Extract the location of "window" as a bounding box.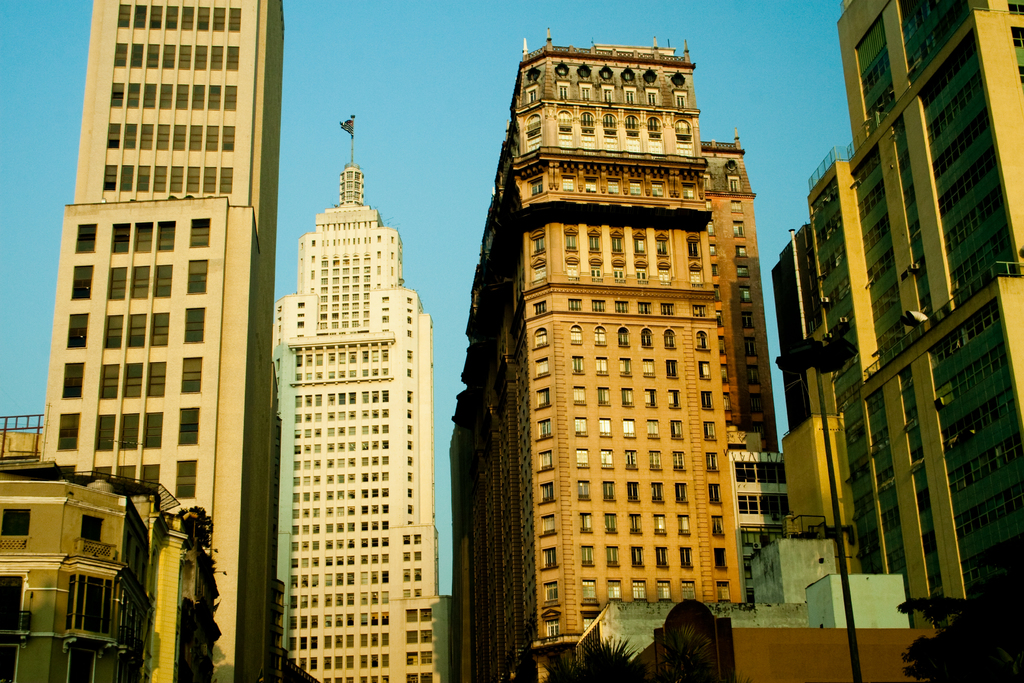
rect(223, 167, 234, 194).
